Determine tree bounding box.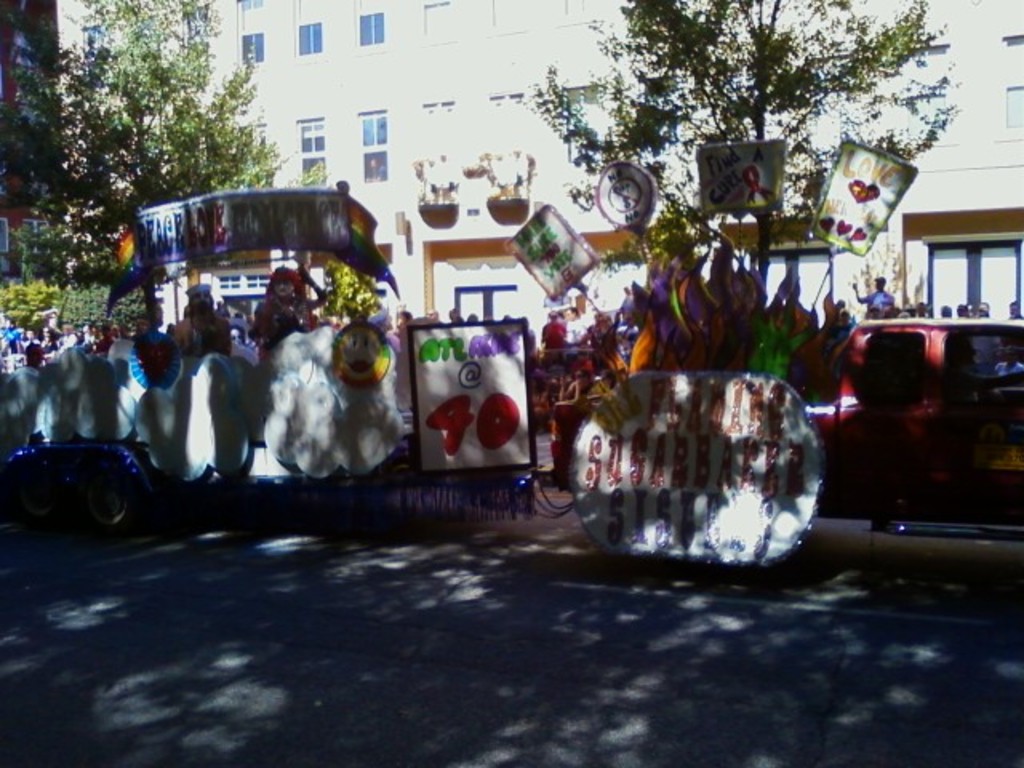
Determined: (x1=507, y1=0, x2=974, y2=430).
